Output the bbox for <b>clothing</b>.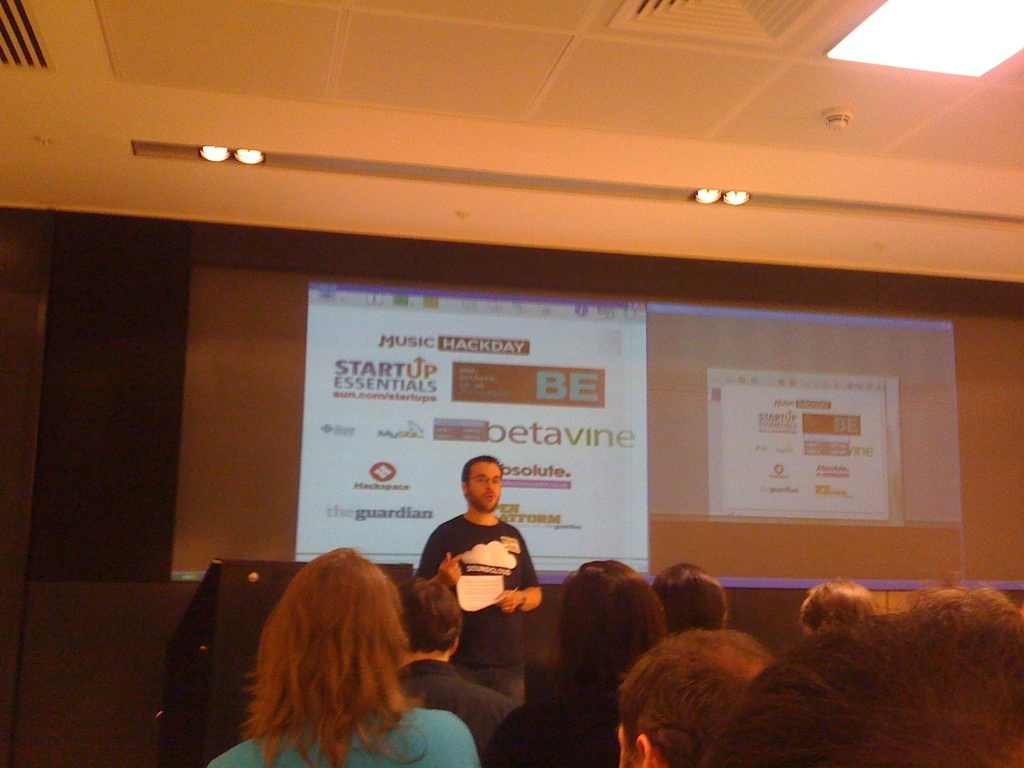
l=417, t=499, r=541, b=661.
